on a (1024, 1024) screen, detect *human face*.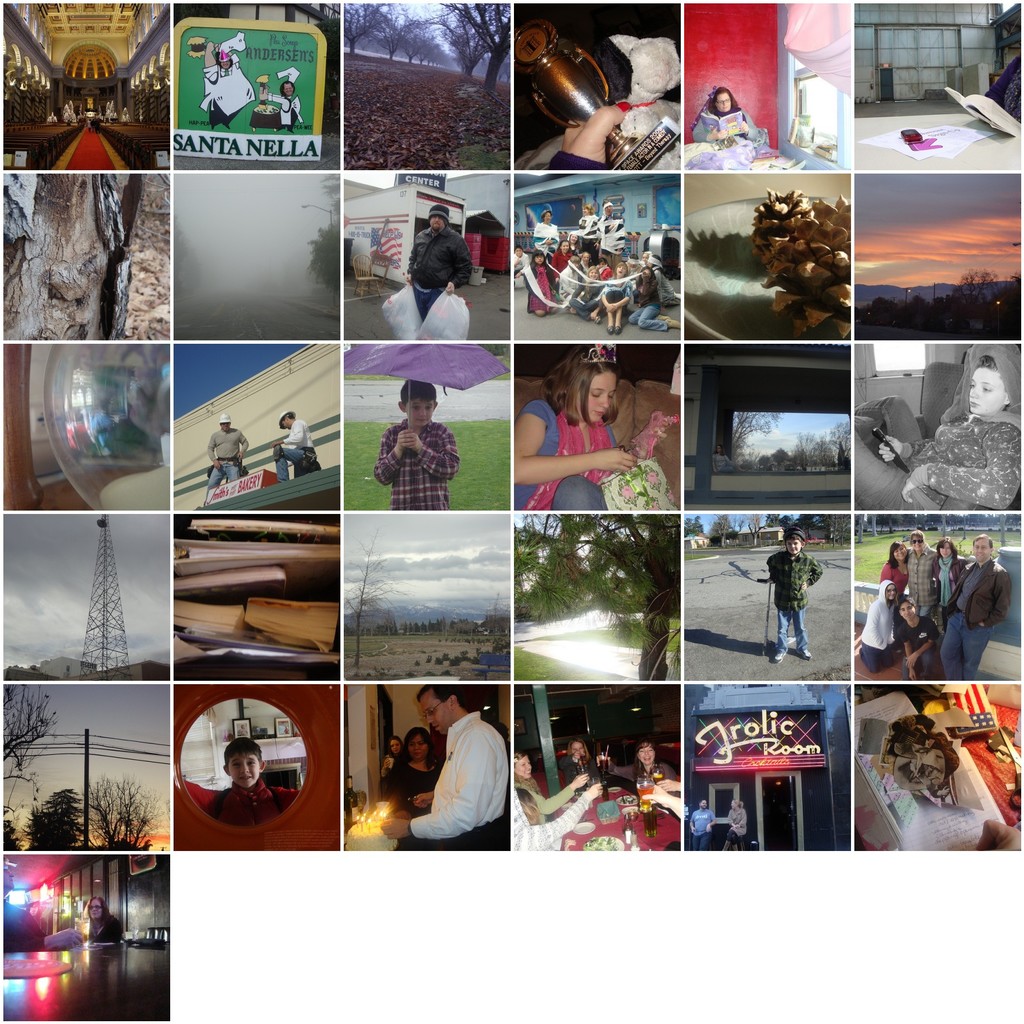
bbox=[428, 205, 445, 237].
